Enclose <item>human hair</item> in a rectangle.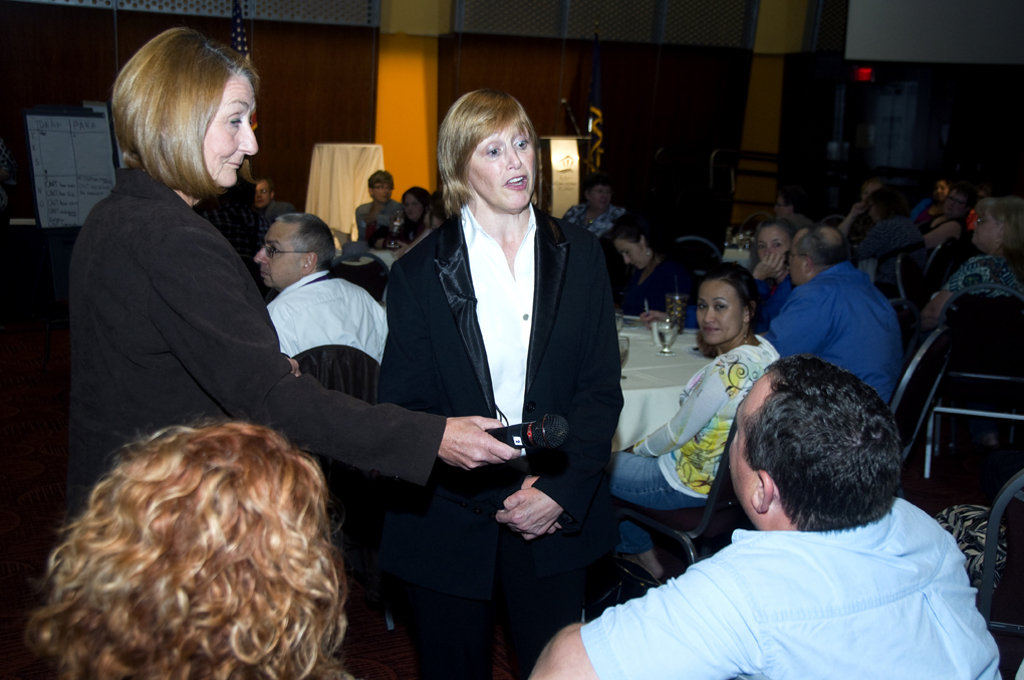
left=697, top=255, right=763, bottom=336.
